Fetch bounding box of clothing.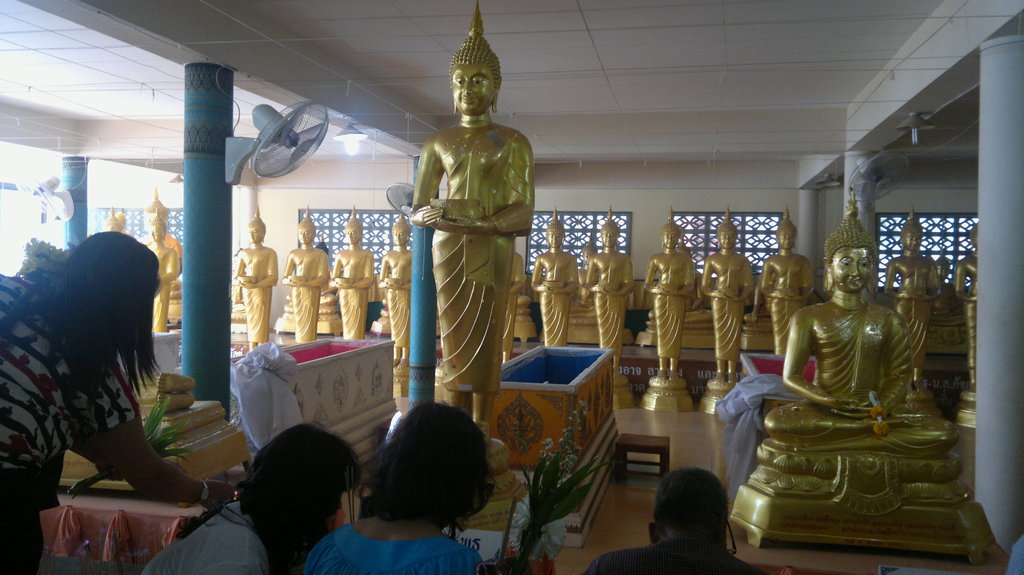
Bbox: bbox=(290, 248, 317, 333).
